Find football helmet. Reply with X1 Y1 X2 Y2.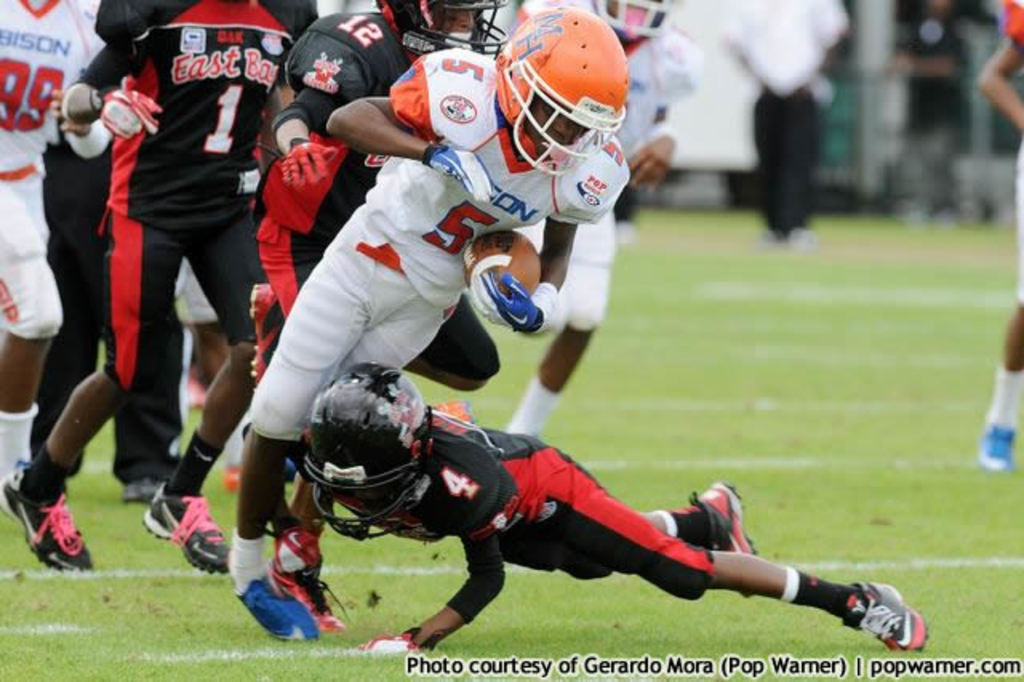
309 367 446 543.
